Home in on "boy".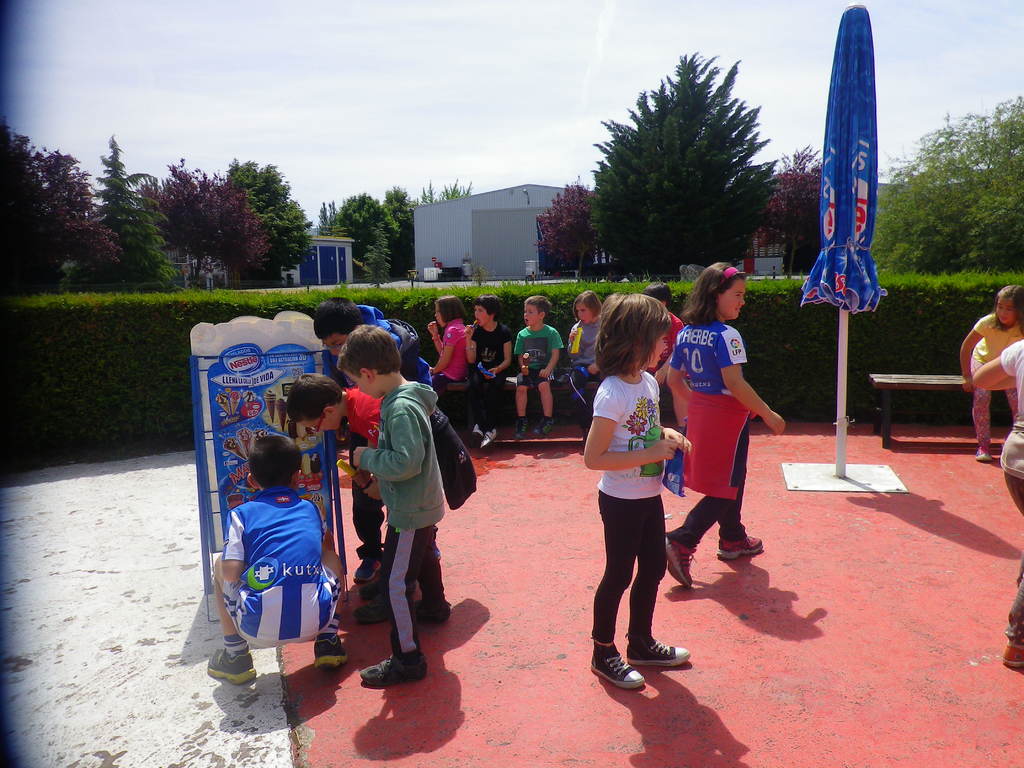
Homed in at locate(335, 317, 458, 700).
